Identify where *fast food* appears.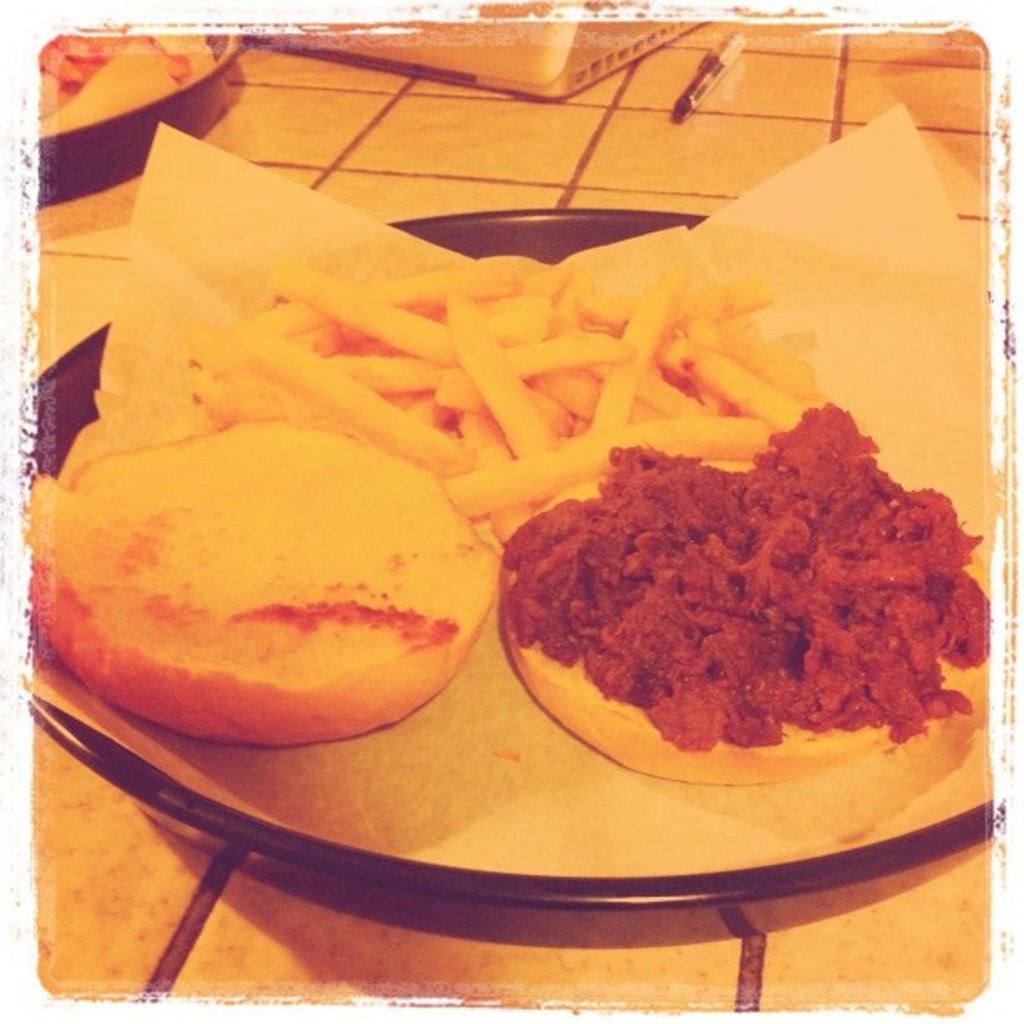
Appears at <region>504, 420, 952, 775</region>.
